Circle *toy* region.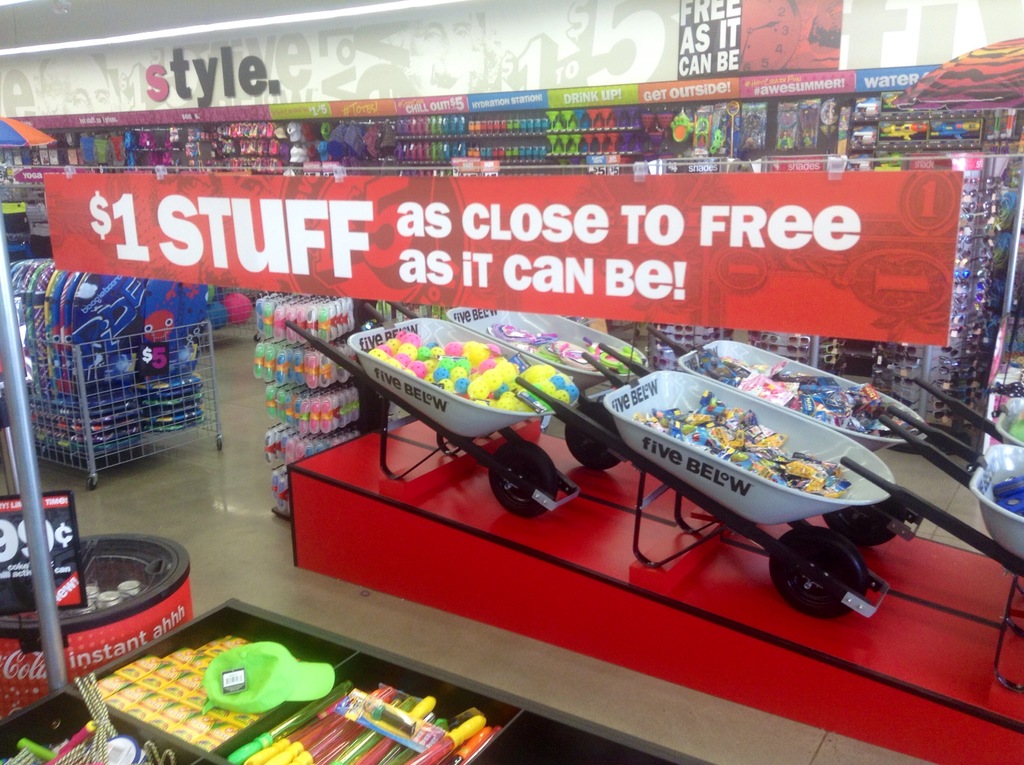
Region: detection(275, 351, 285, 383).
